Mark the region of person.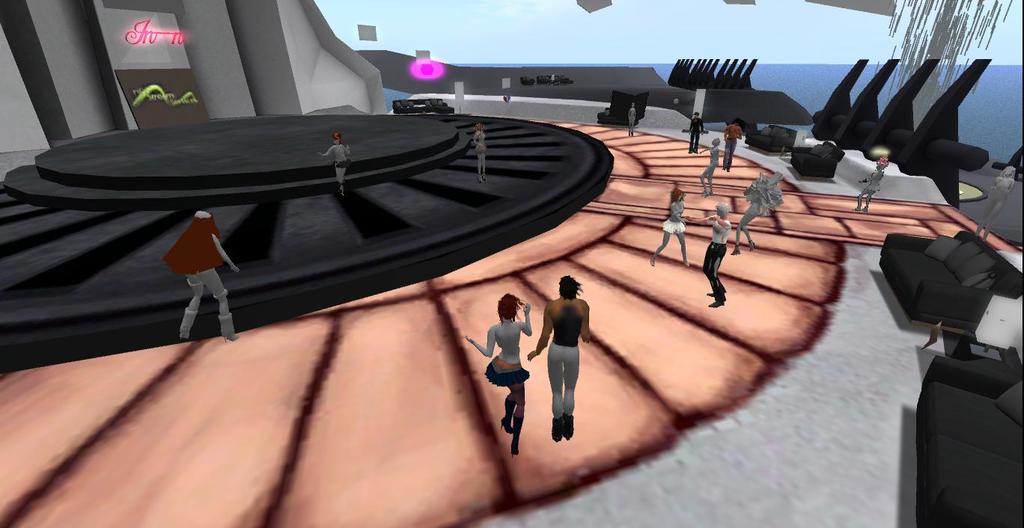
Region: BBox(731, 174, 781, 256).
